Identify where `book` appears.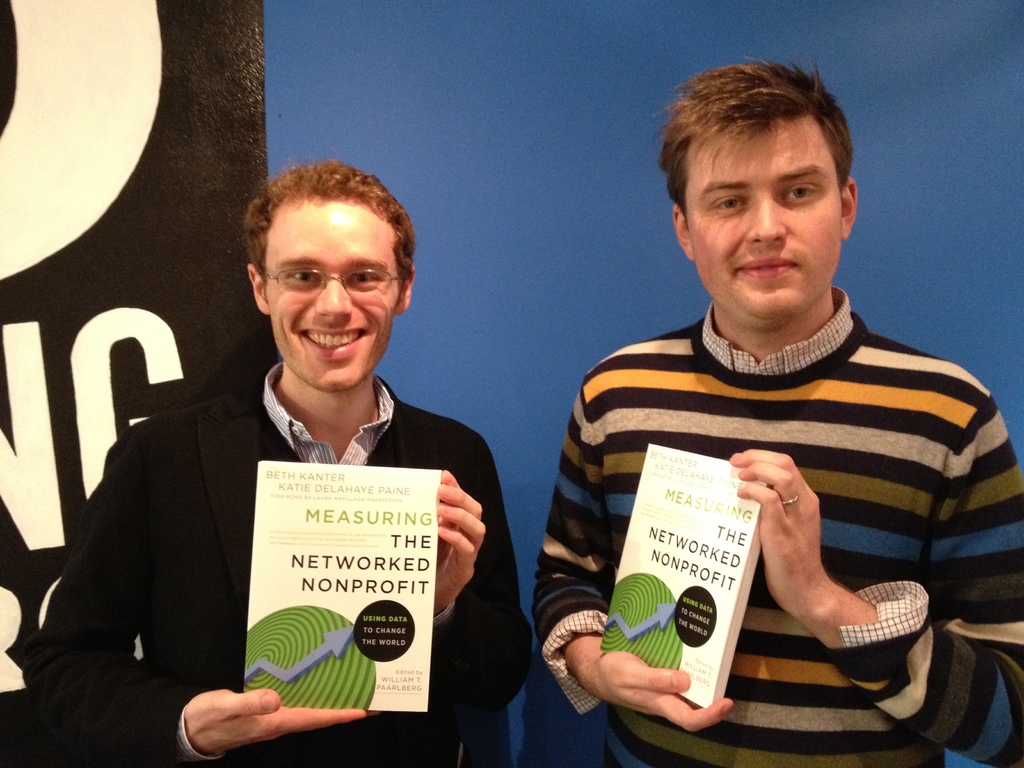
Appears at box(250, 461, 440, 713).
